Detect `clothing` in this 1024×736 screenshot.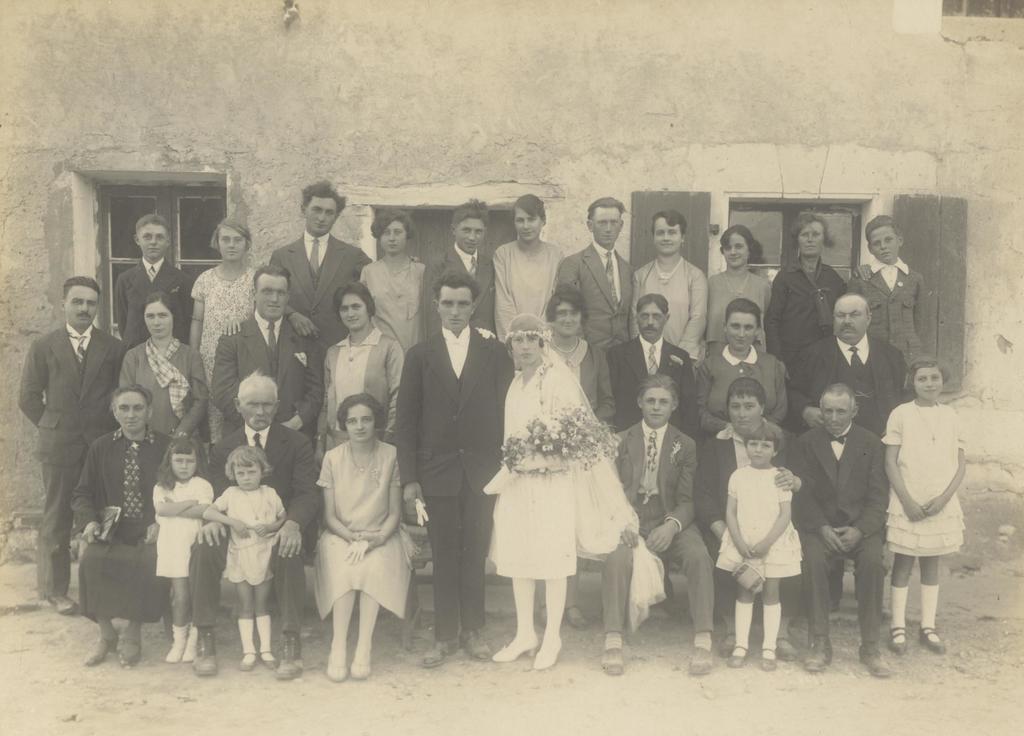
Detection: [610,420,715,641].
